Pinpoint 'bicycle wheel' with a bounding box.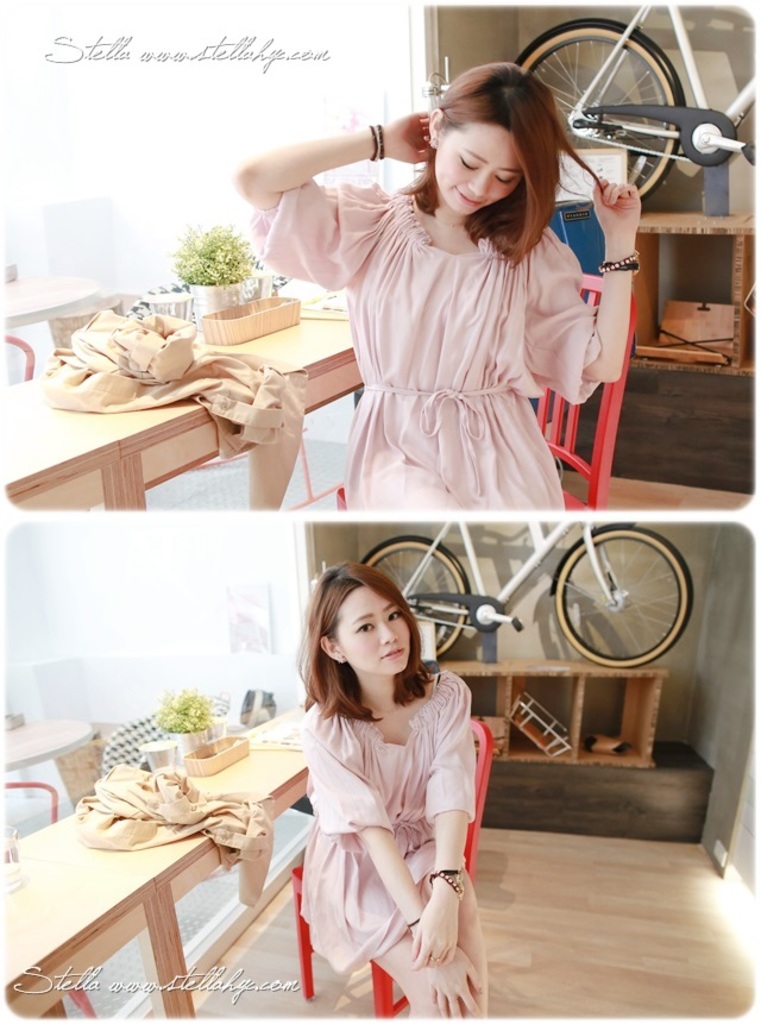
locate(556, 523, 698, 667).
